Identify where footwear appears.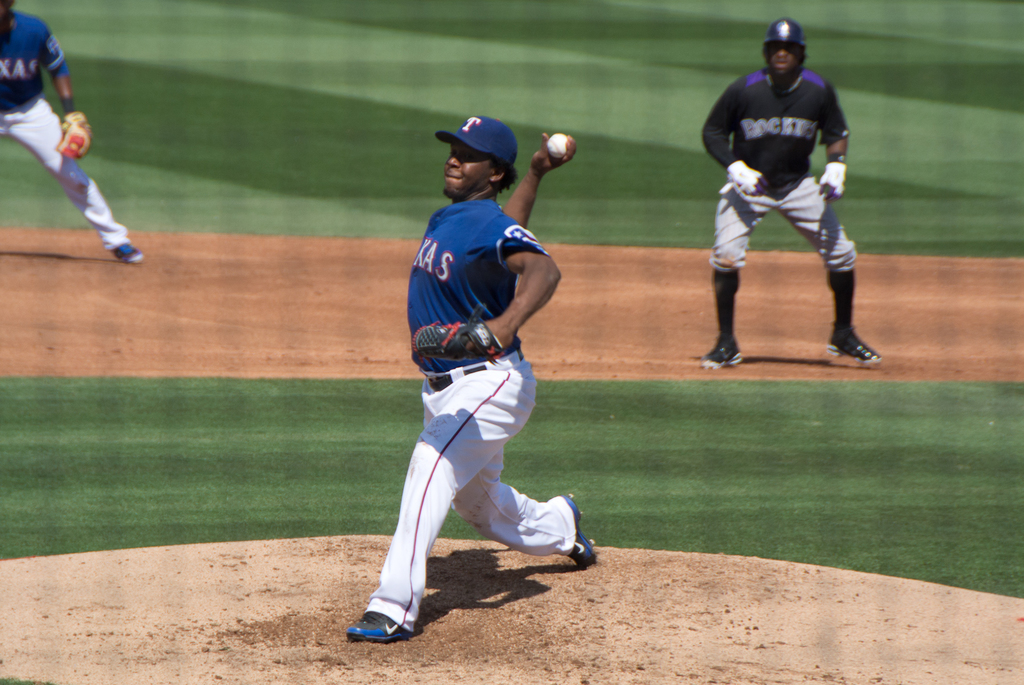
Appears at <box>107,240,138,259</box>.
